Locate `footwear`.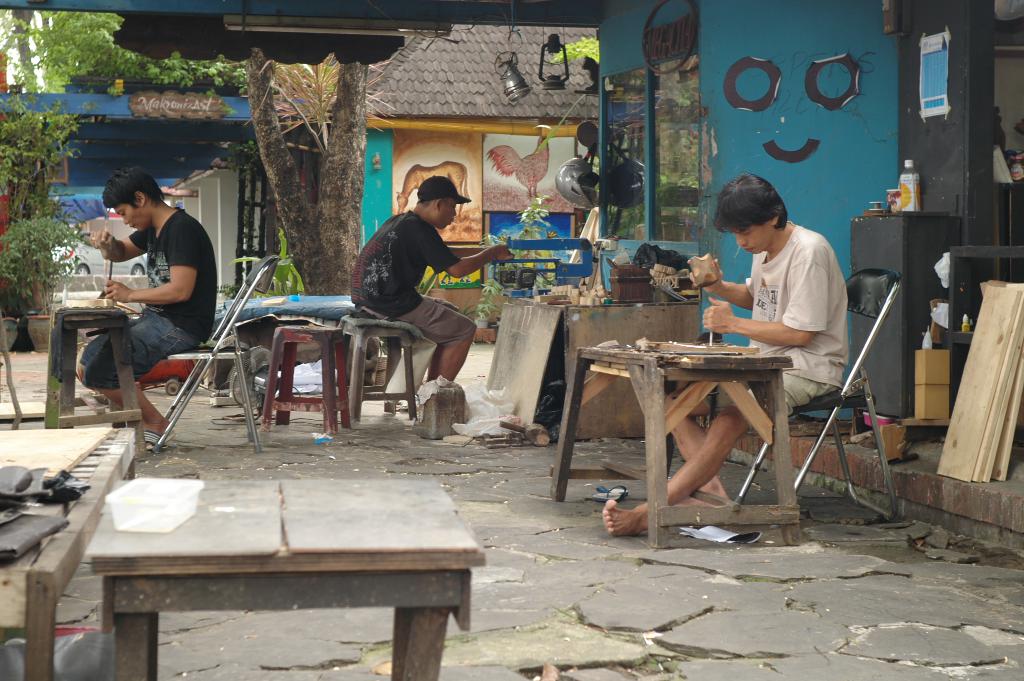
Bounding box: bbox=[143, 427, 174, 450].
